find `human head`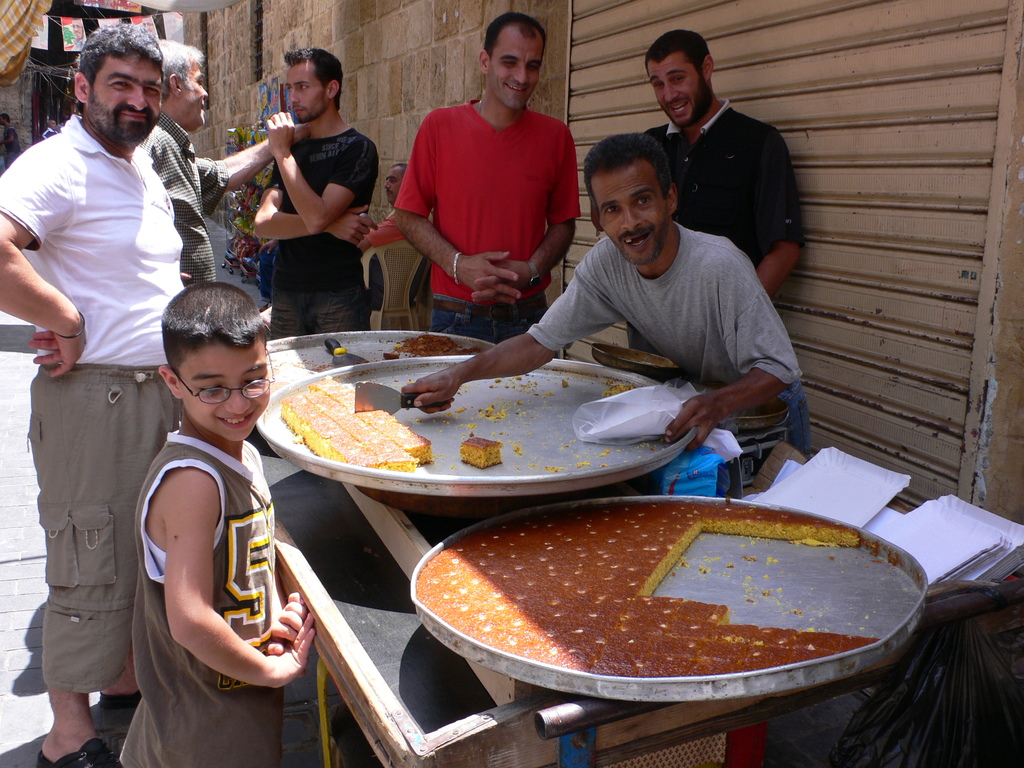
box(468, 12, 556, 103)
